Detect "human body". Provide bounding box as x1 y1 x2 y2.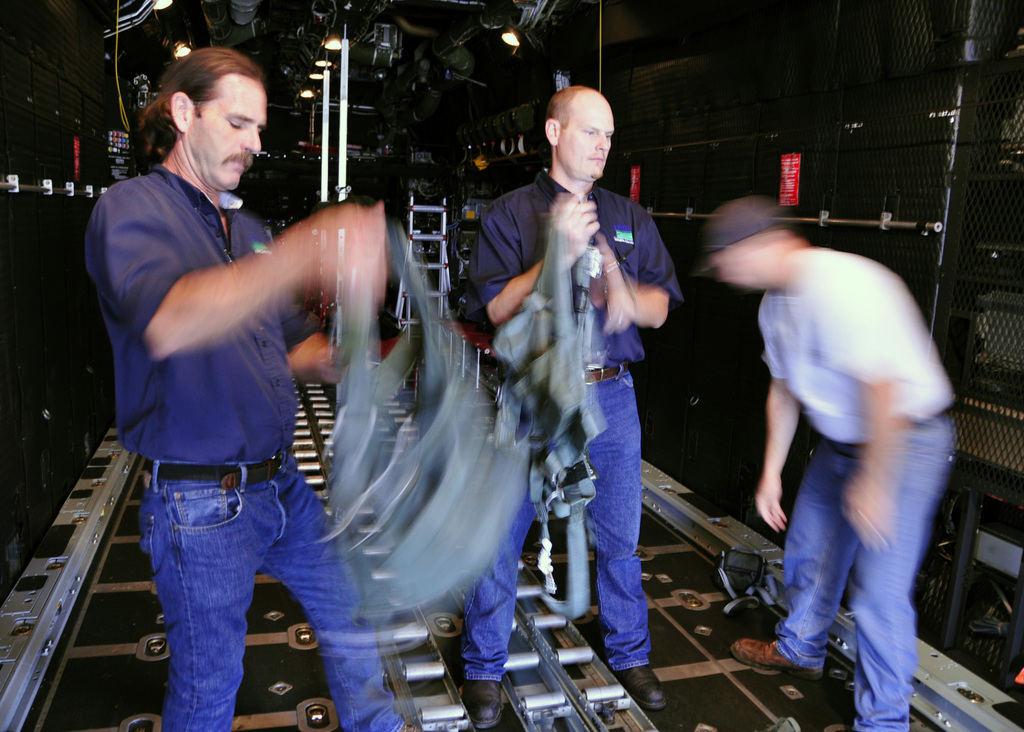
84 161 425 731.
